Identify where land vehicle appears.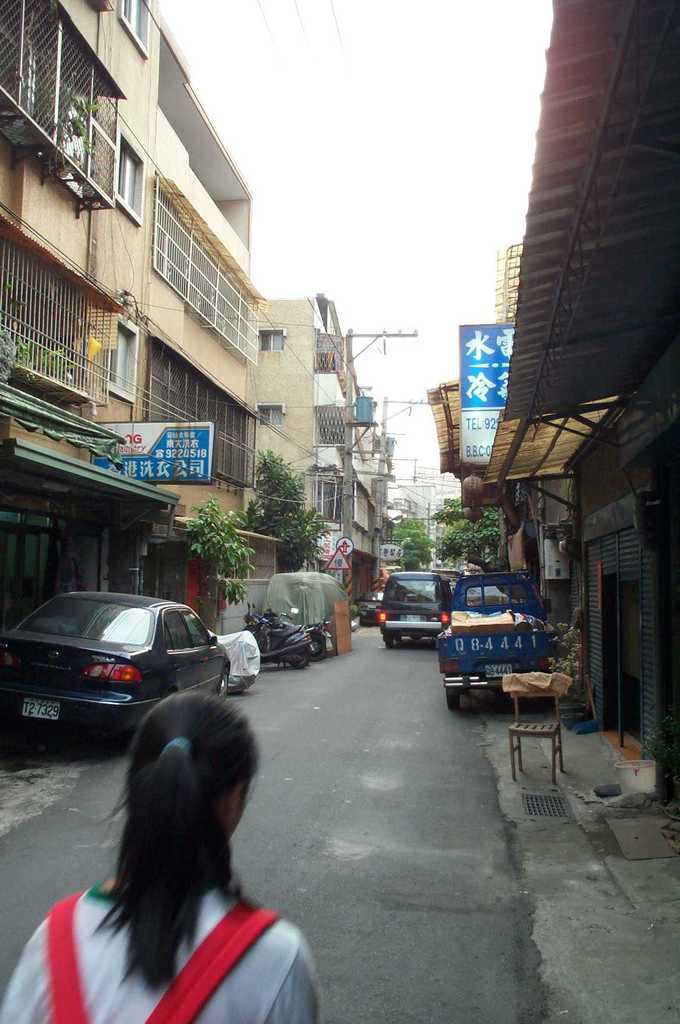
Appears at [x1=0, y1=592, x2=233, y2=753].
